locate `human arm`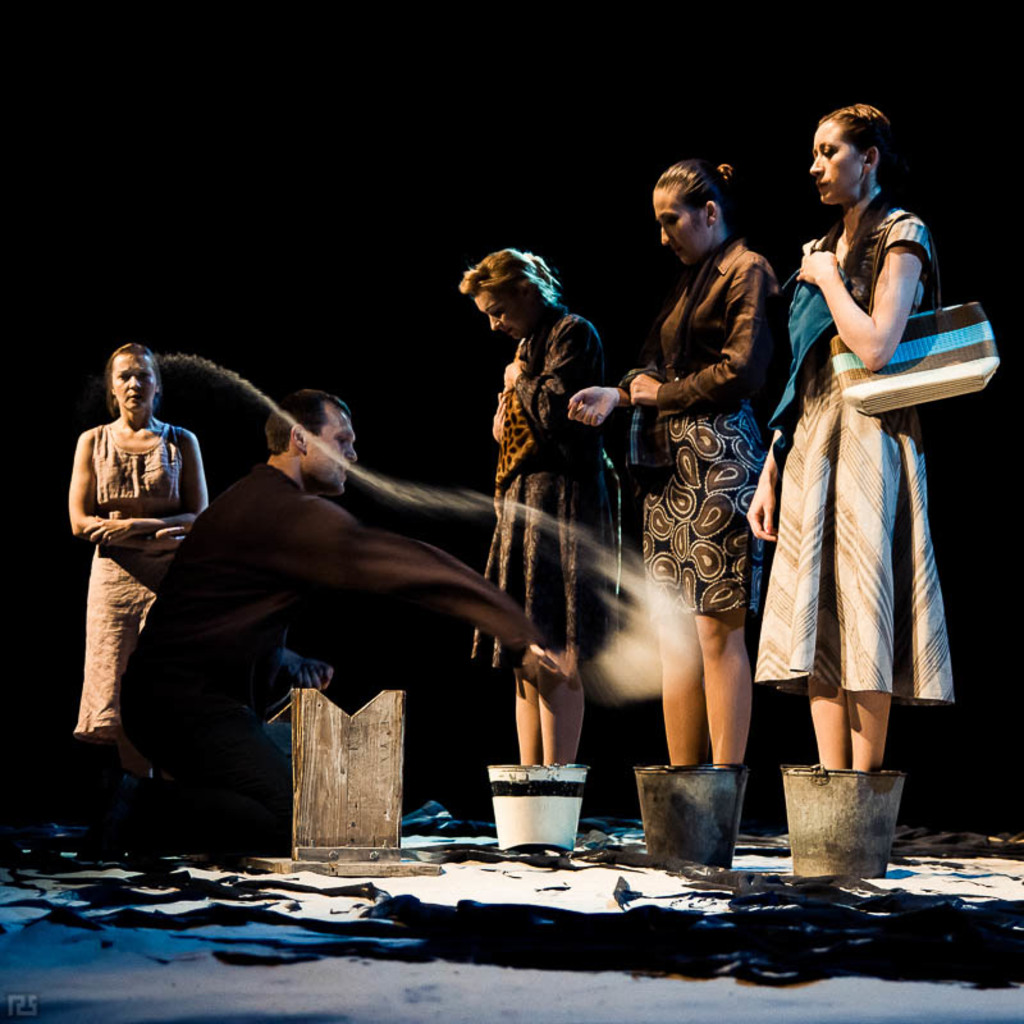
(left=568, top=356, right=666, bottom=433)
